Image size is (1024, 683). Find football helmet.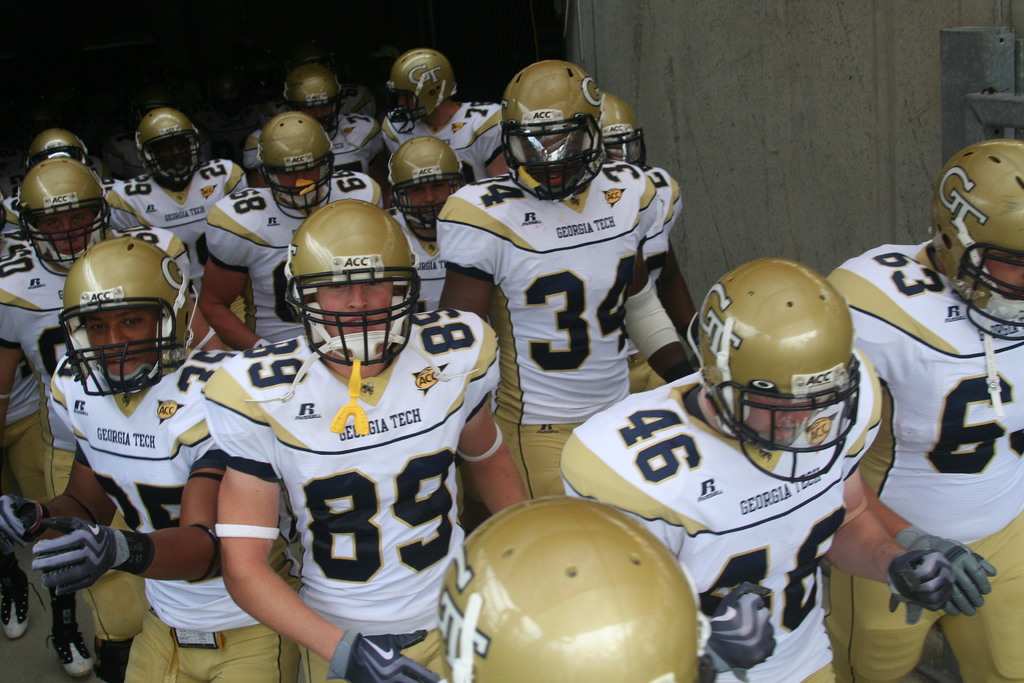
detection(259, 111, 335, 229).
